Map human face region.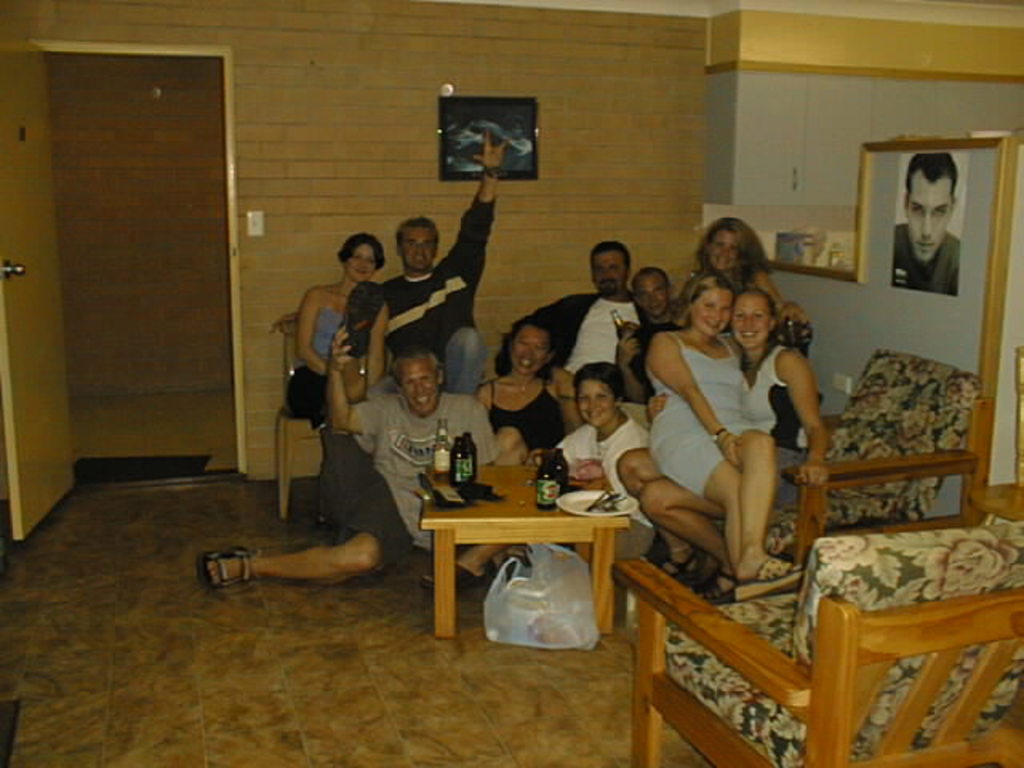
Mapped to bbox=[346, 245, 379, 282].
